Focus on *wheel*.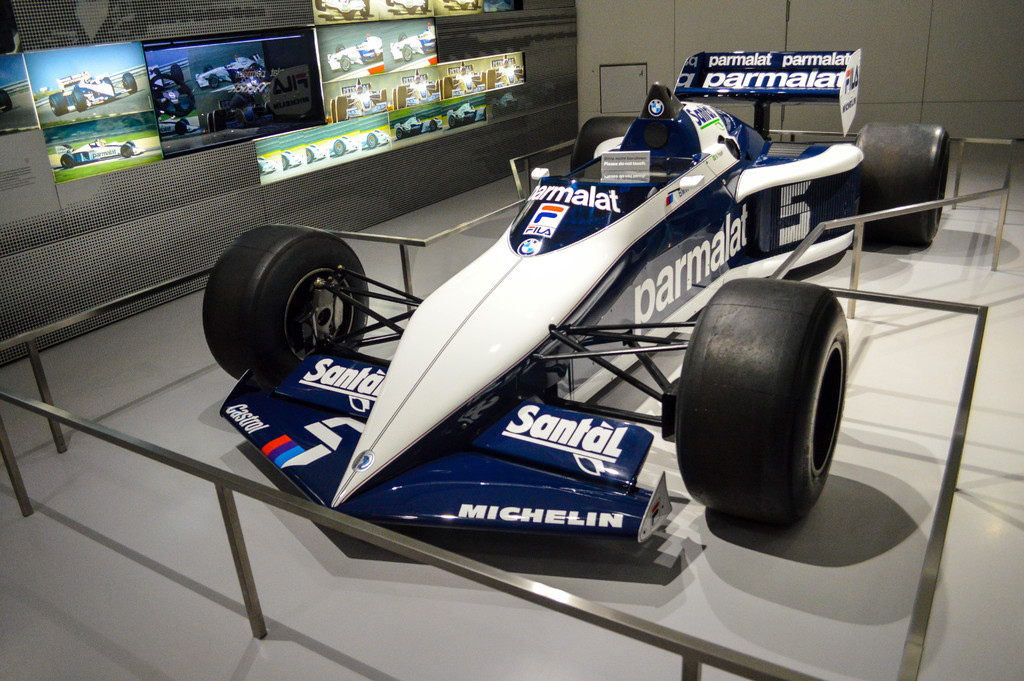
Focused at 361, 0, 370, 14.
